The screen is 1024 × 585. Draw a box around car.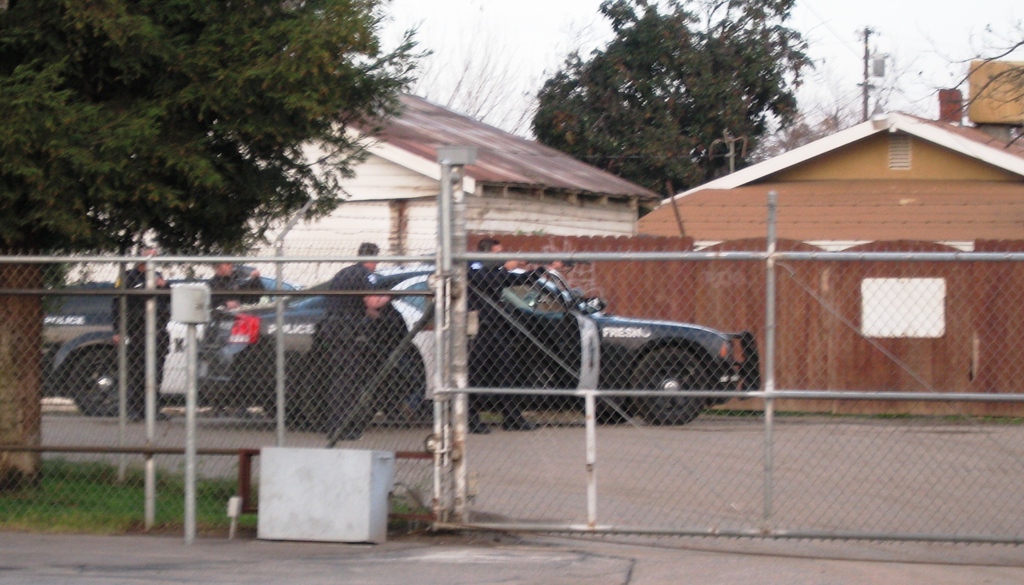
194/260/761/431.
